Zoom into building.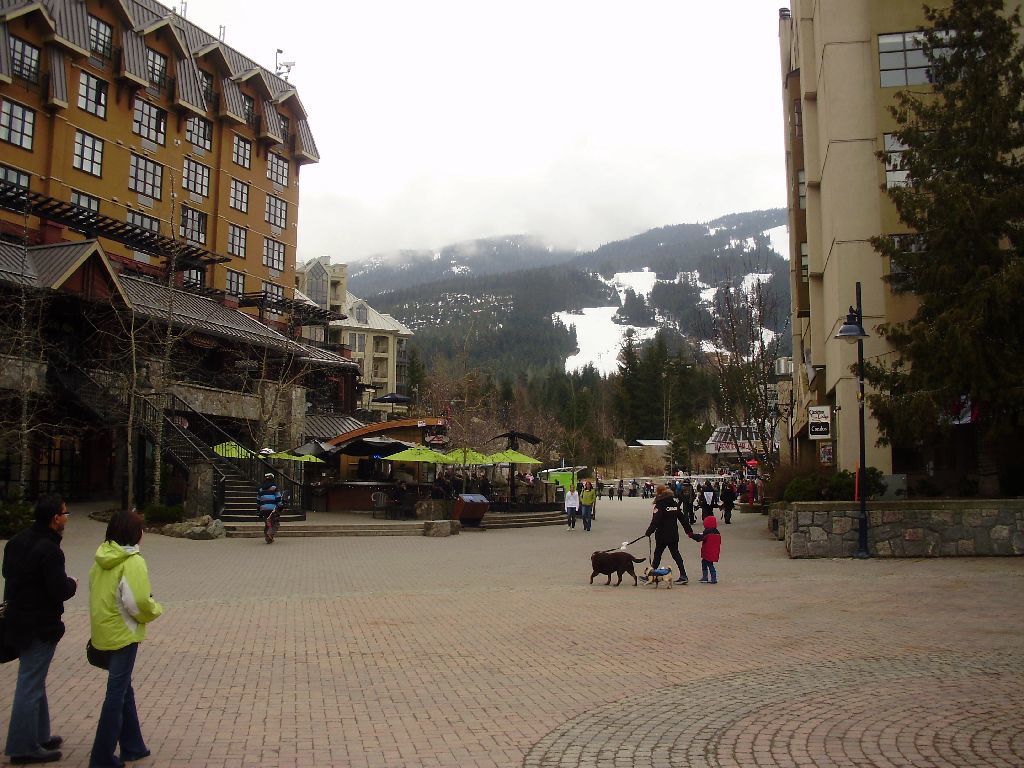
Zoom target: x1=0 y1=235 x2=357 y2=525.
